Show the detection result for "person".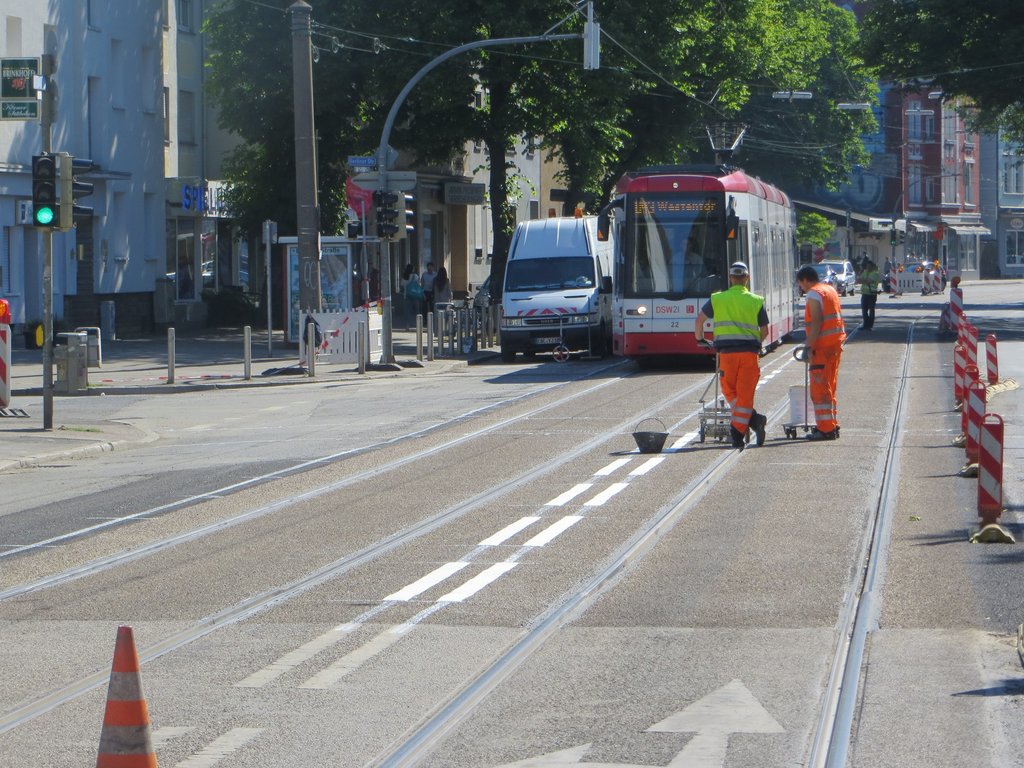
crop(884, 259, 894, 292).
